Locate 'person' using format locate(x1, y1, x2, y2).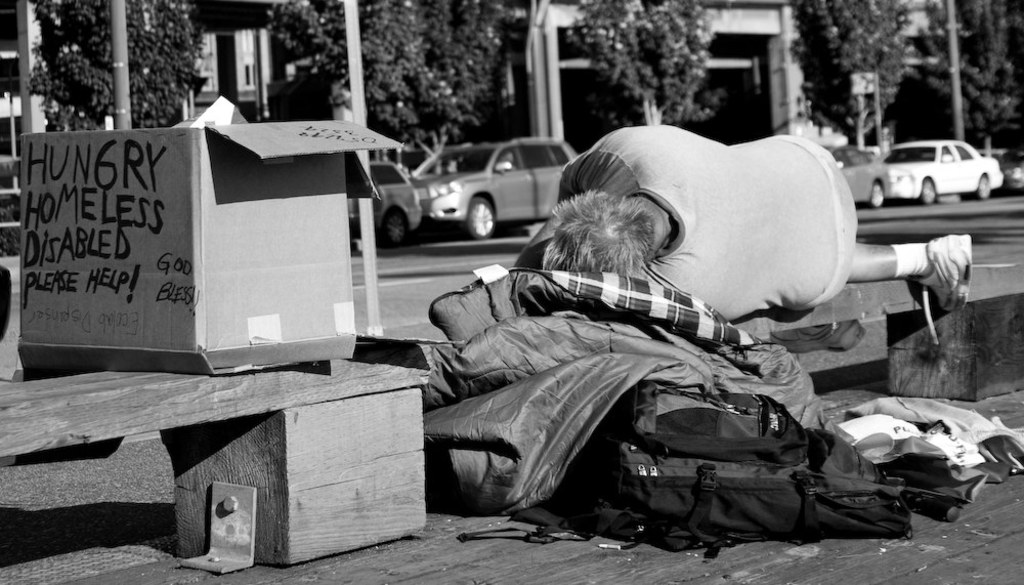
locate(512, 127, 977, 324).
